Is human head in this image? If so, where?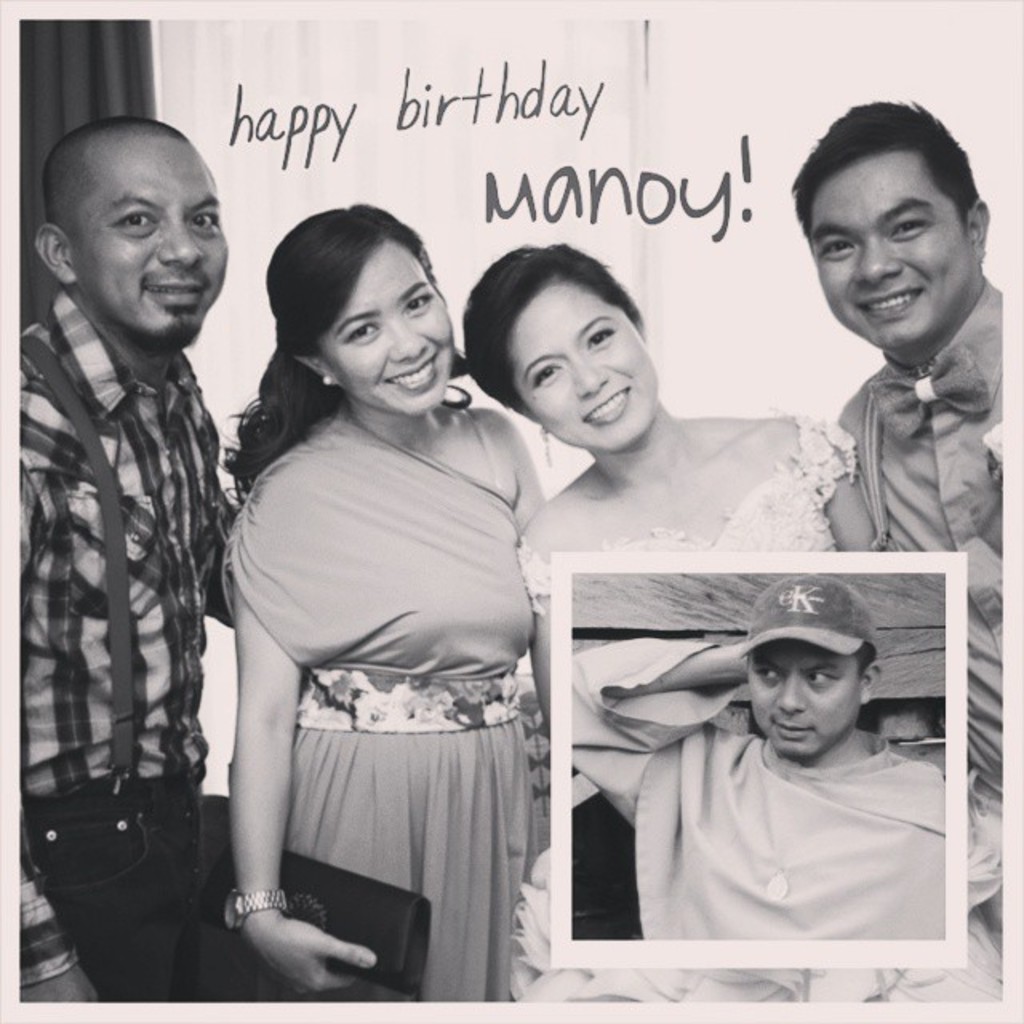
Yes, at pyautogui.locateOnScreen(30, 114, 234, 349).
